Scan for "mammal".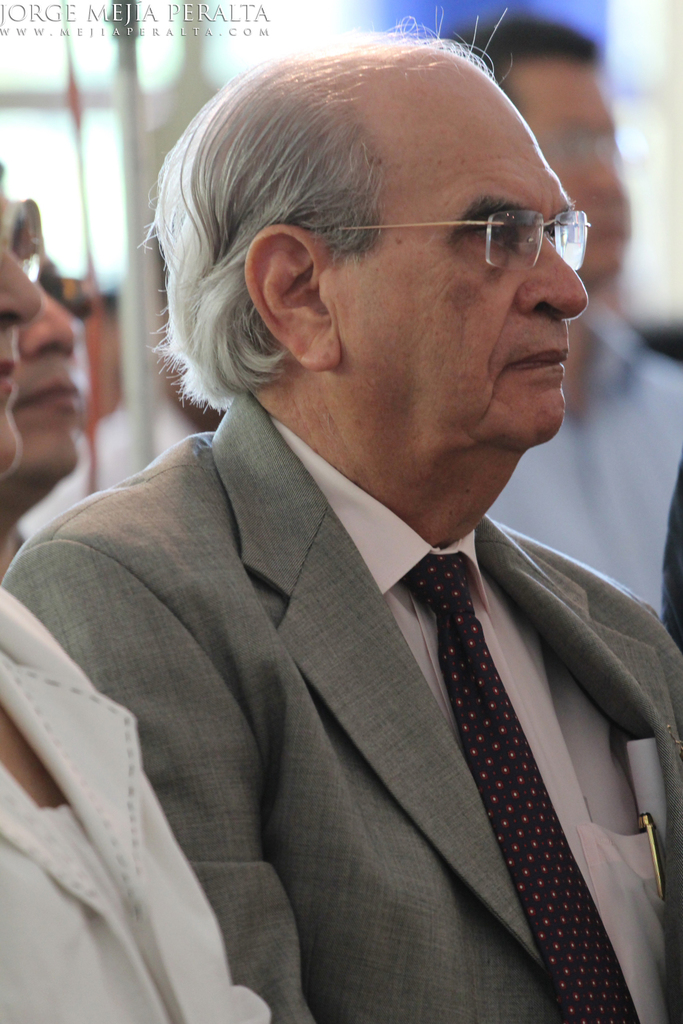
Scan result: box(0, 162, 273, 1023).
